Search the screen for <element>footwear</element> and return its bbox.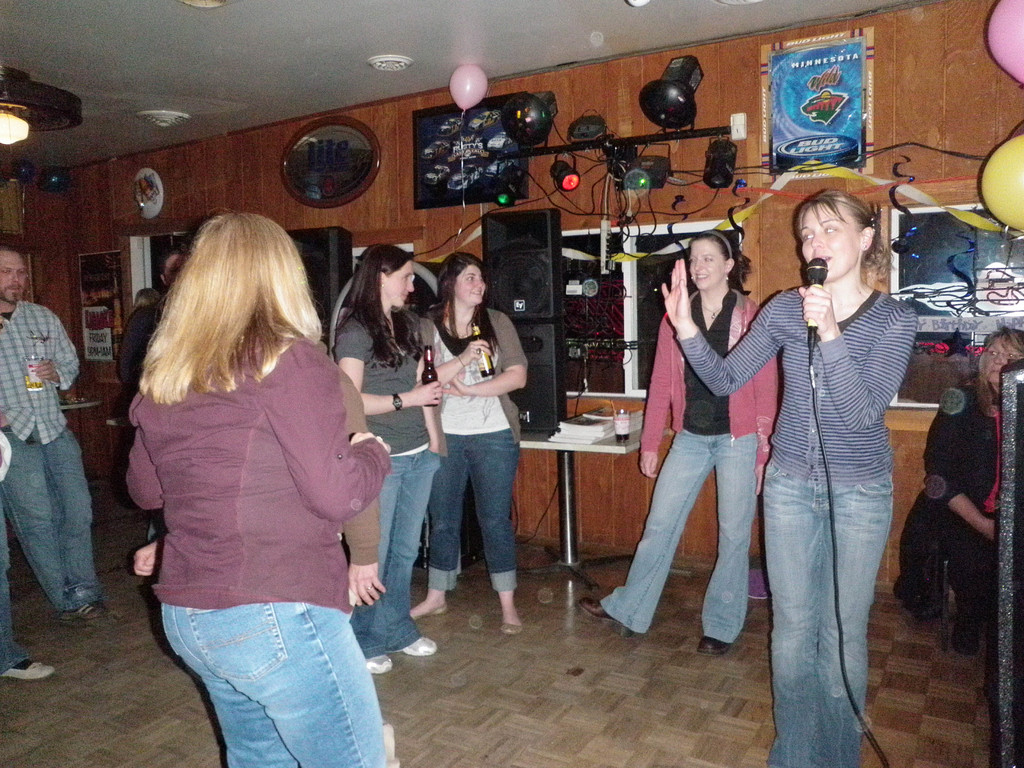
Found: x1=0 y1=658 x2=52 y2=683.
